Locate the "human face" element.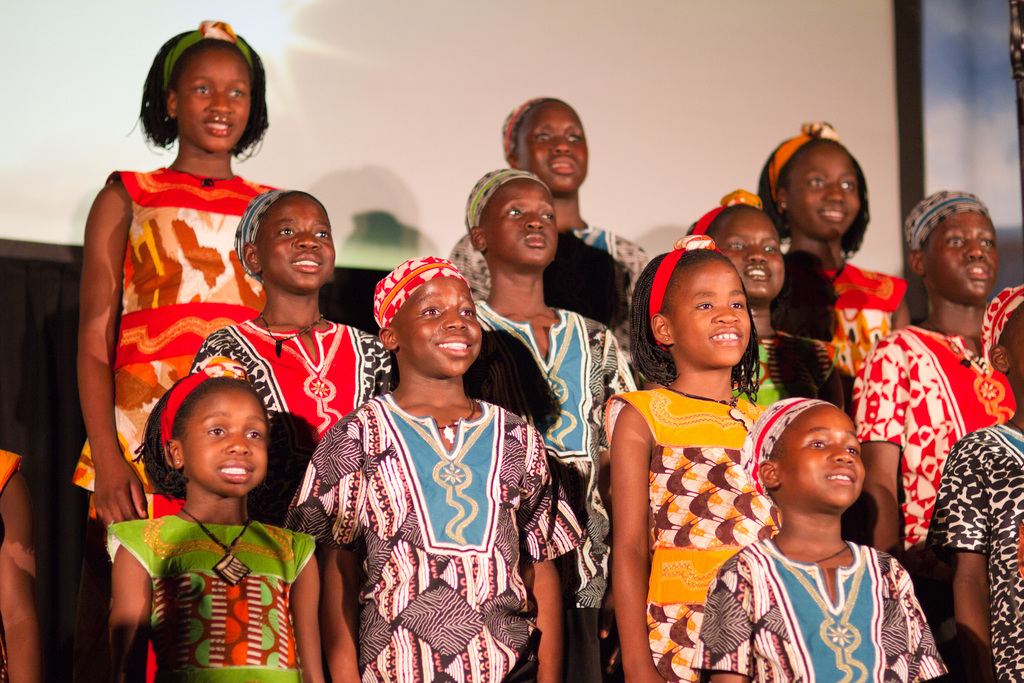
Element bbox: 522,101,589,192.
